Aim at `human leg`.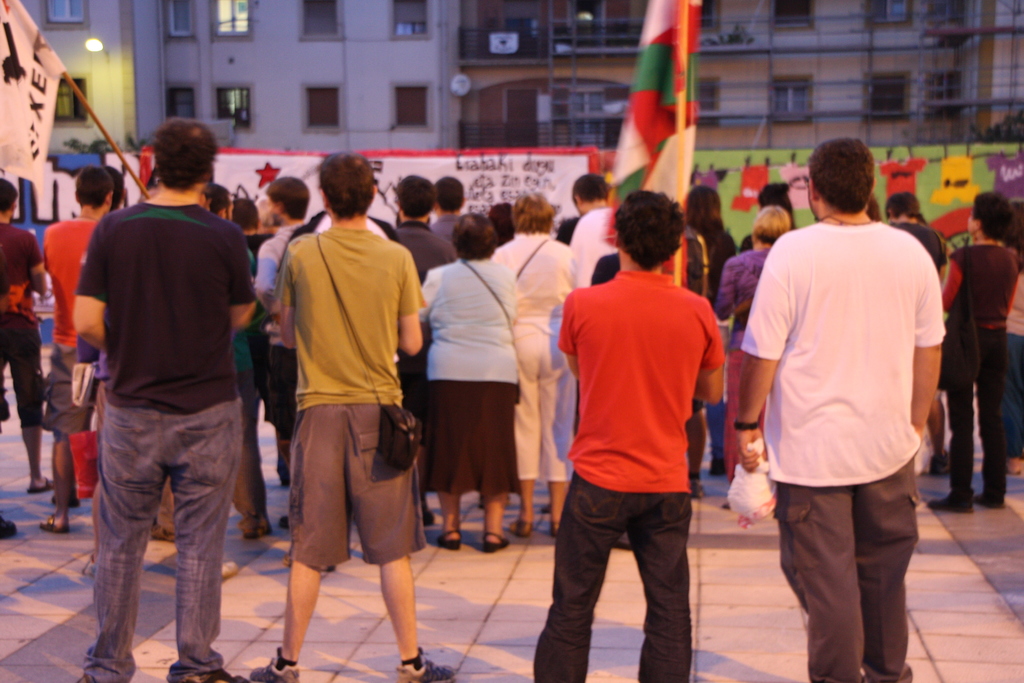
Aimed at 543 379 571 536.
